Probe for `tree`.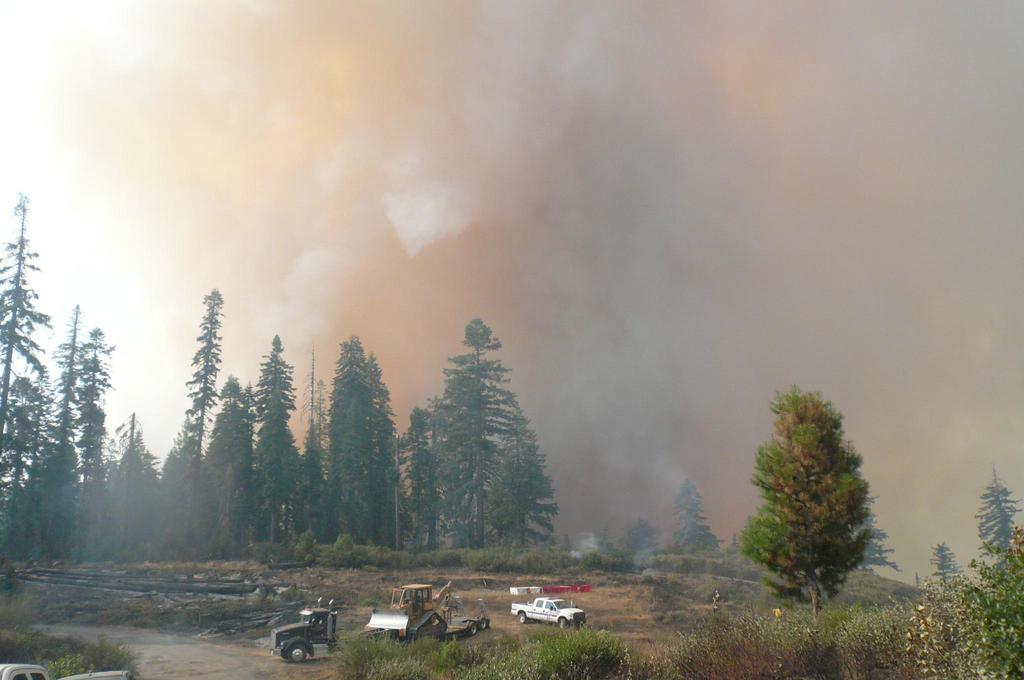
Probe result: (929,544,964,587).
